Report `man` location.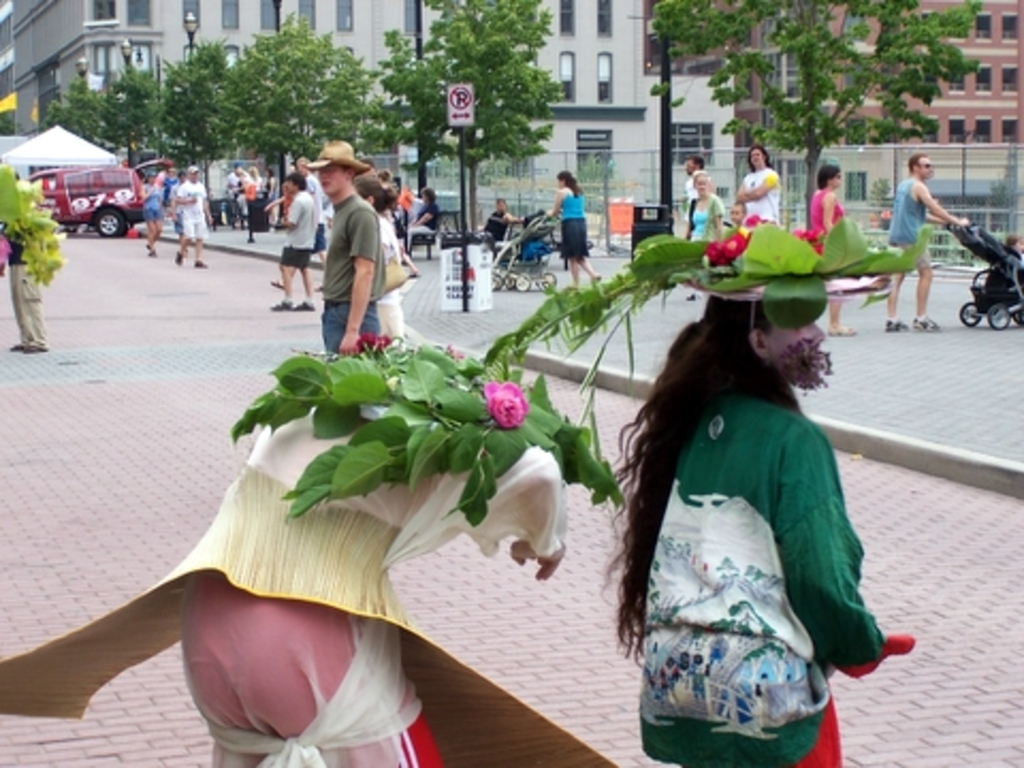
Report: crop(260, 162, 333, 286).
